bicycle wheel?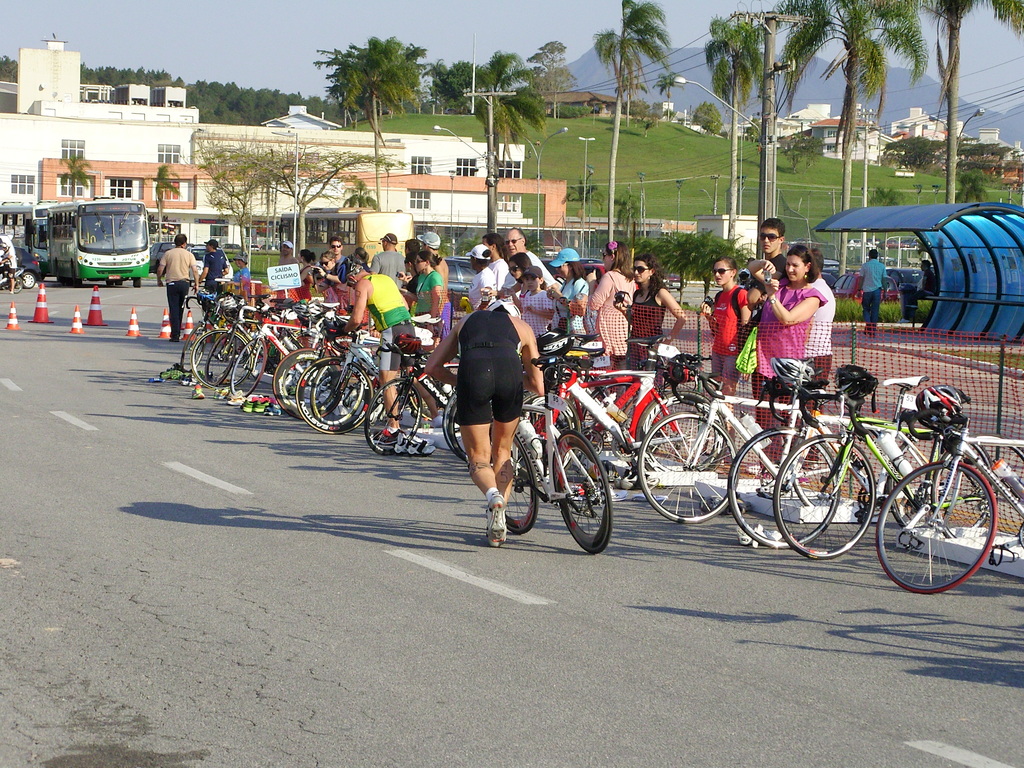
<region>583, 381, 662, 461</region>
